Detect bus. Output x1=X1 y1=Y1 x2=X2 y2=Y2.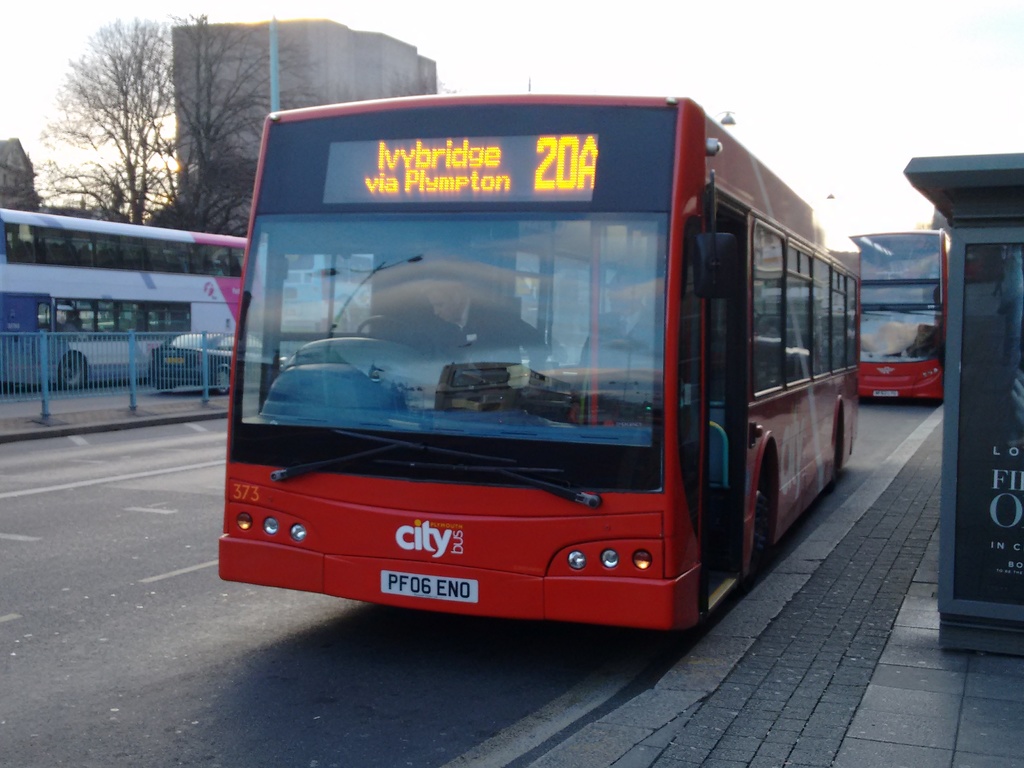
x1=0 y1=210 x2=255 y2=394.
